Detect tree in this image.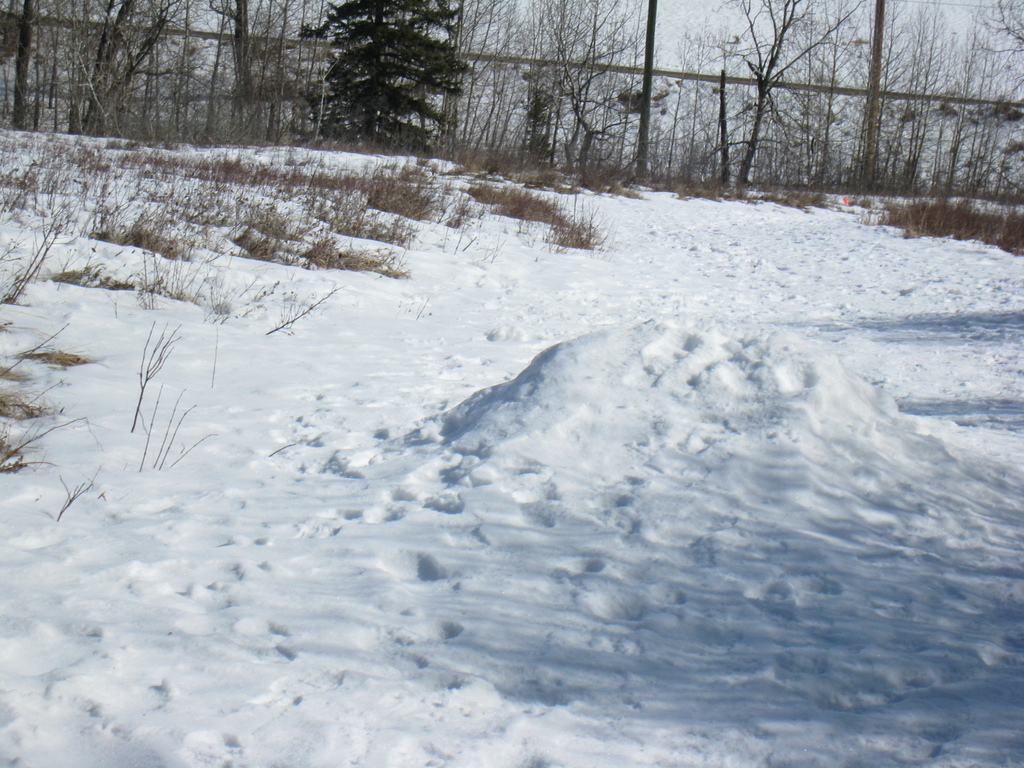
Detection: bbox(509, 0, 643, 173).
